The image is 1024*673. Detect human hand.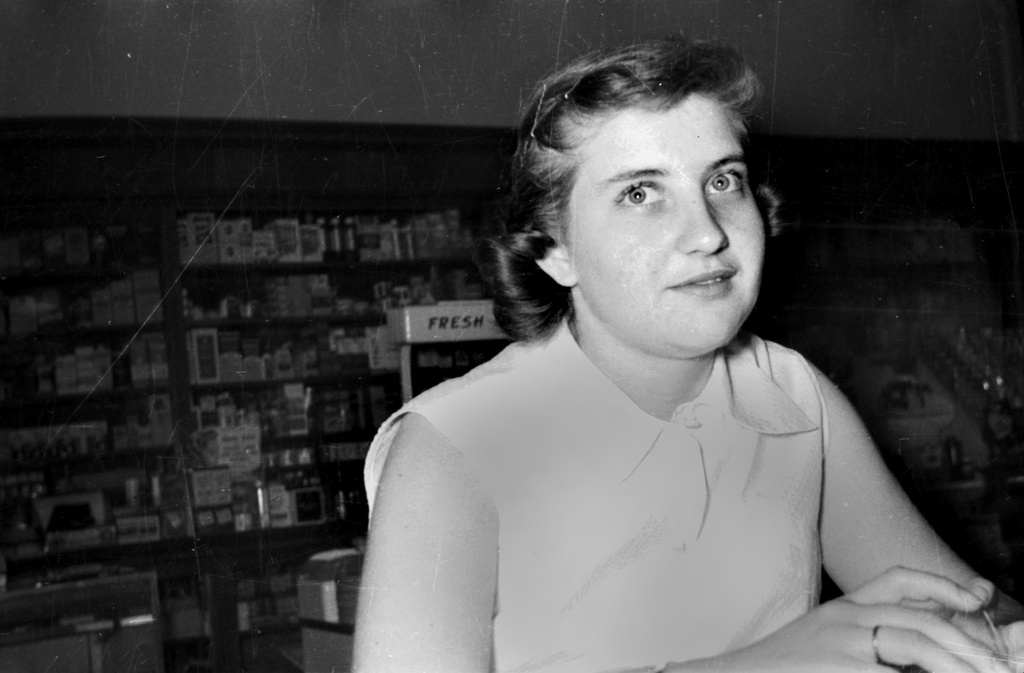
Detection: <region>730, 567, 1002, 672</region>.
